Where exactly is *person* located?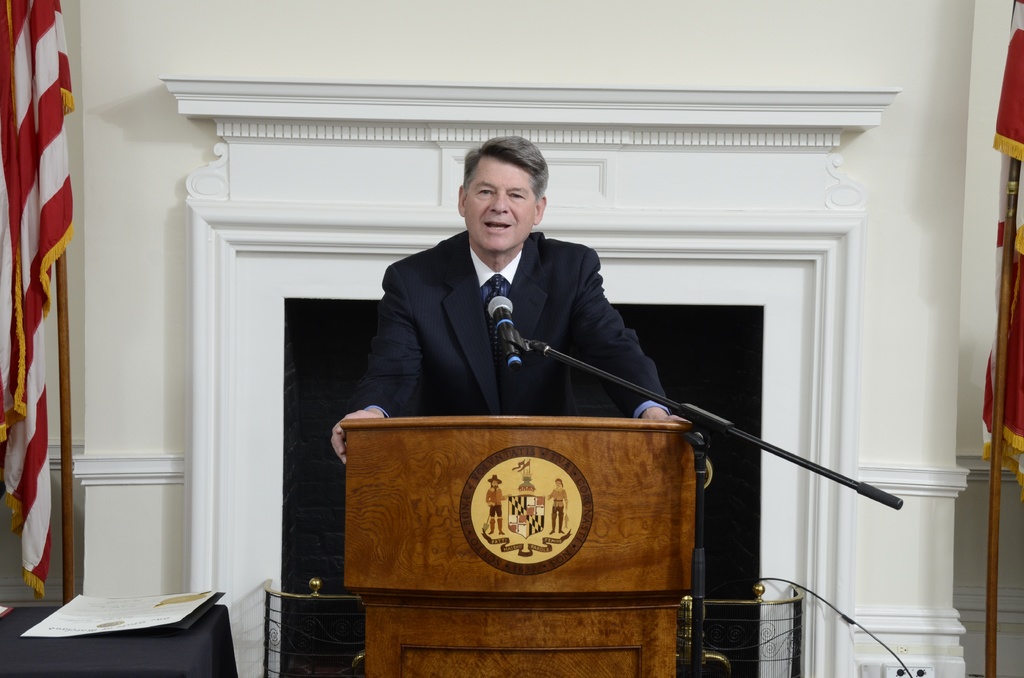
Its bounding box is (351, 152, 653, 464).
